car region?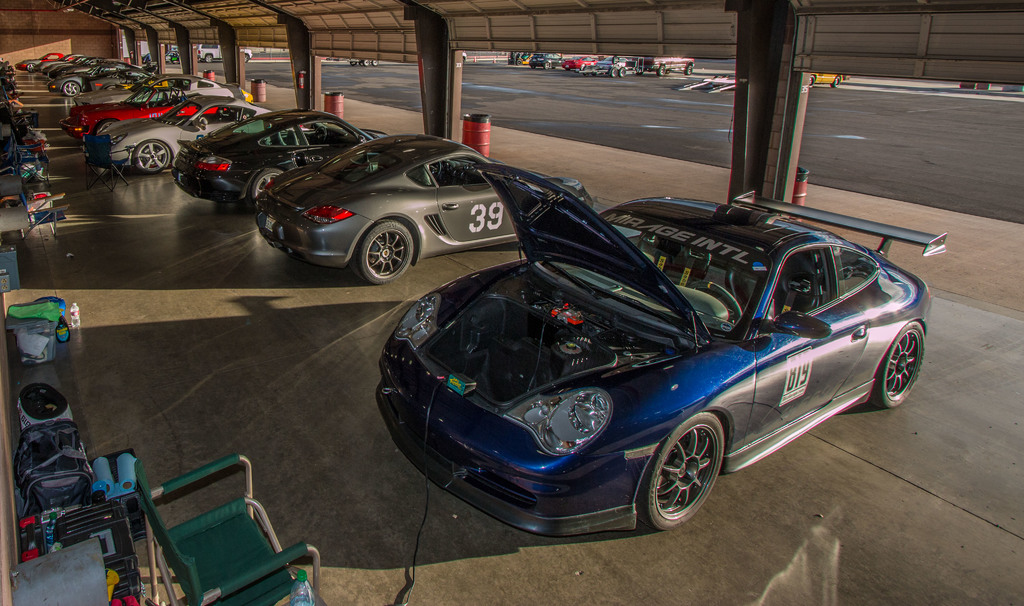
bbox=(86, 99, 273, 176)
